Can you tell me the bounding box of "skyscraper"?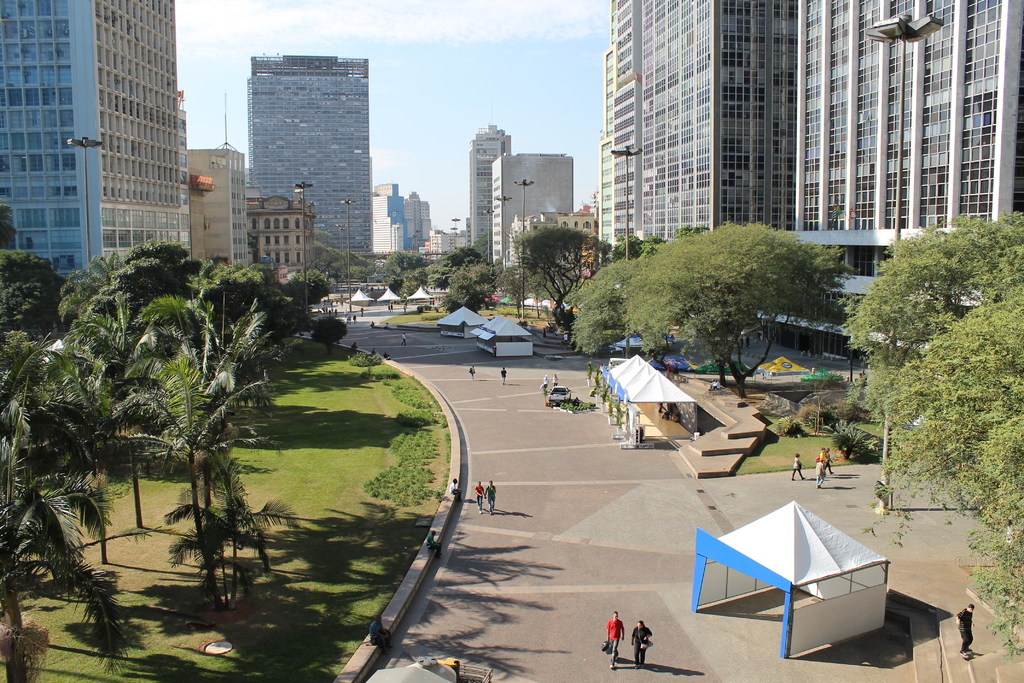
l=0, t=0, r=192, b=281.
